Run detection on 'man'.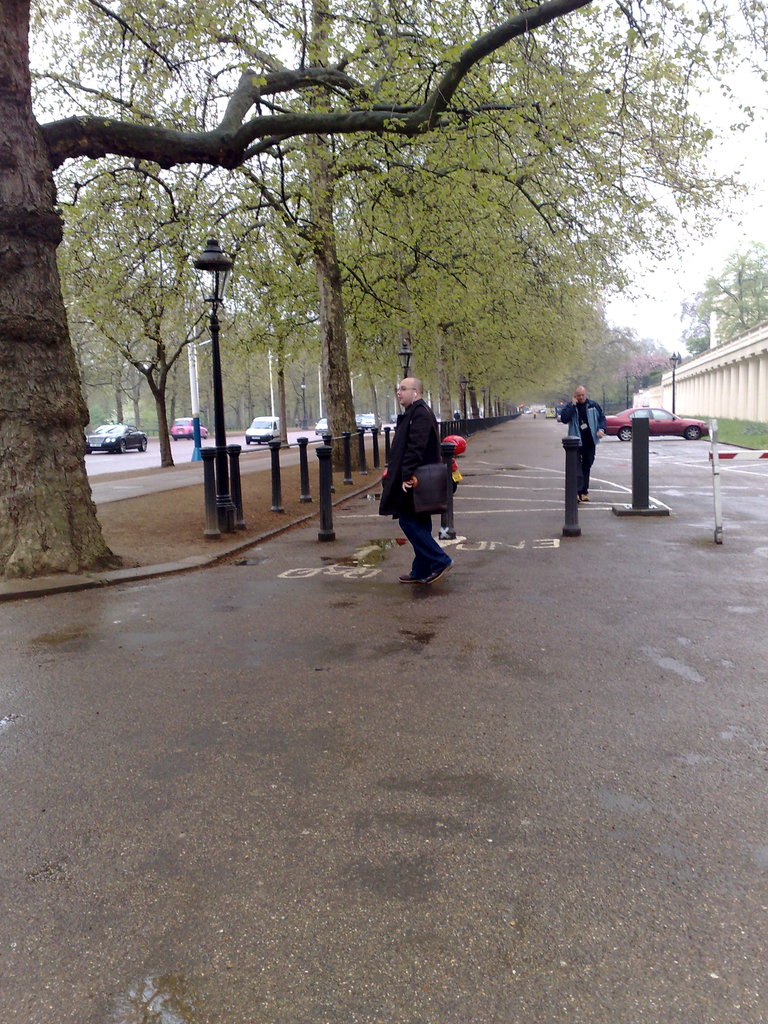
Result: {"left": 557, "top": 385, "right": 603, "bottom": 497}.
